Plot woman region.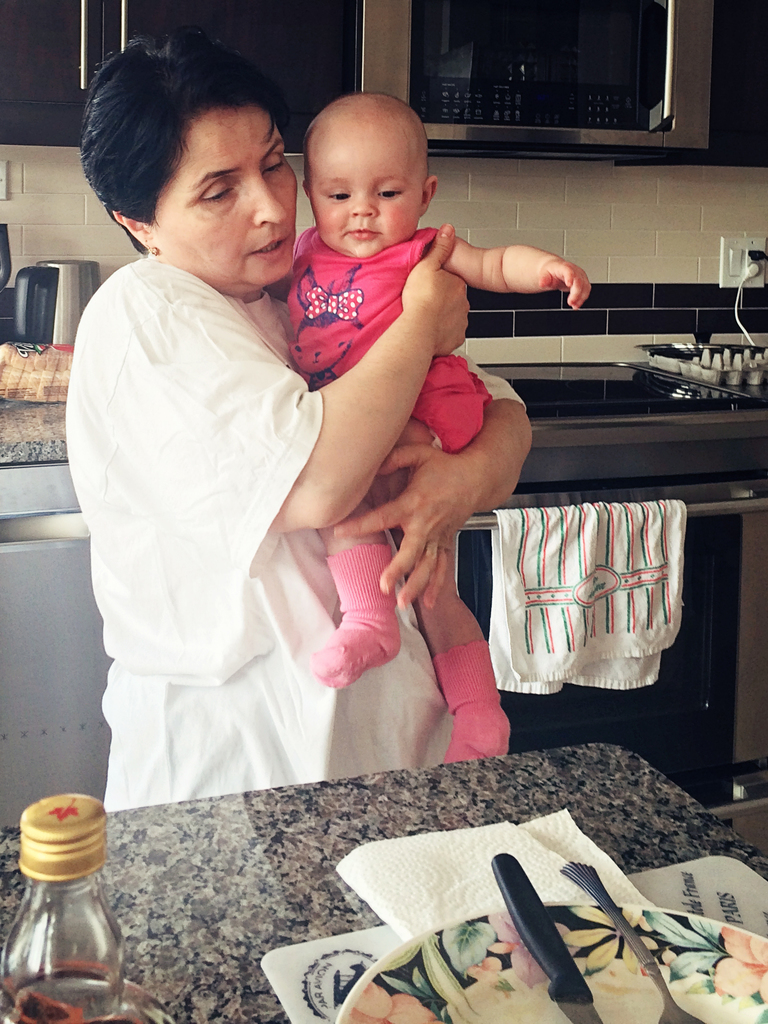
Plotted at [111, 75, 520, 848].
